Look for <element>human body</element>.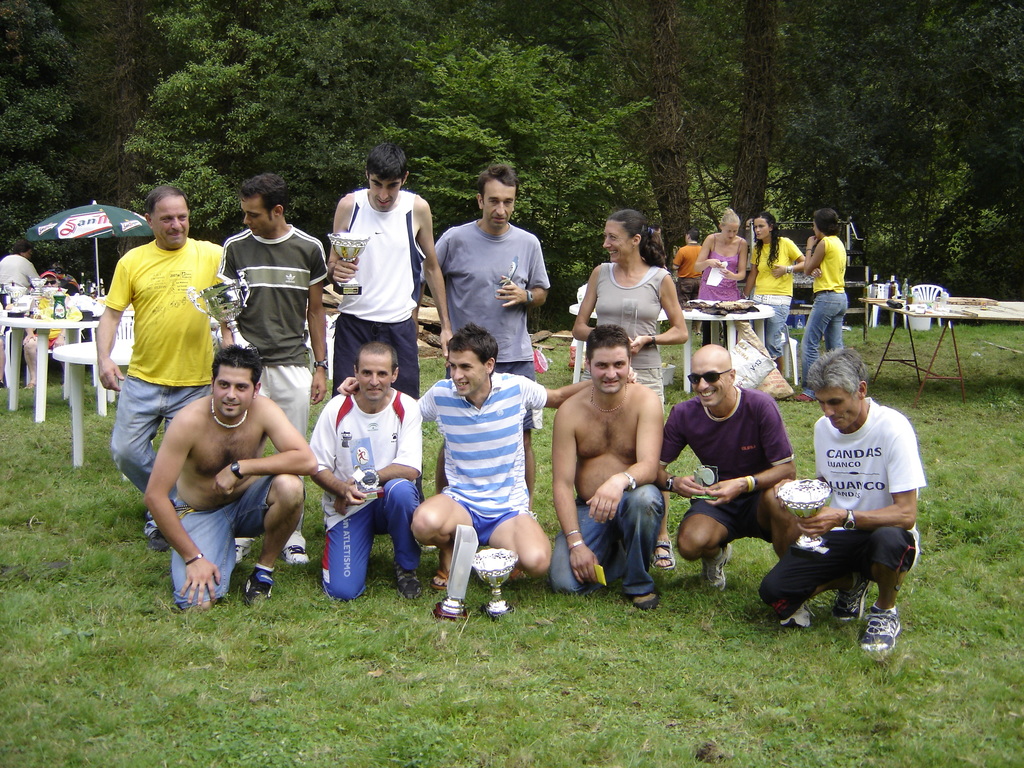
Found: {"x1": 538, "y1": 323, "x2": 674, "y2": 610}.
